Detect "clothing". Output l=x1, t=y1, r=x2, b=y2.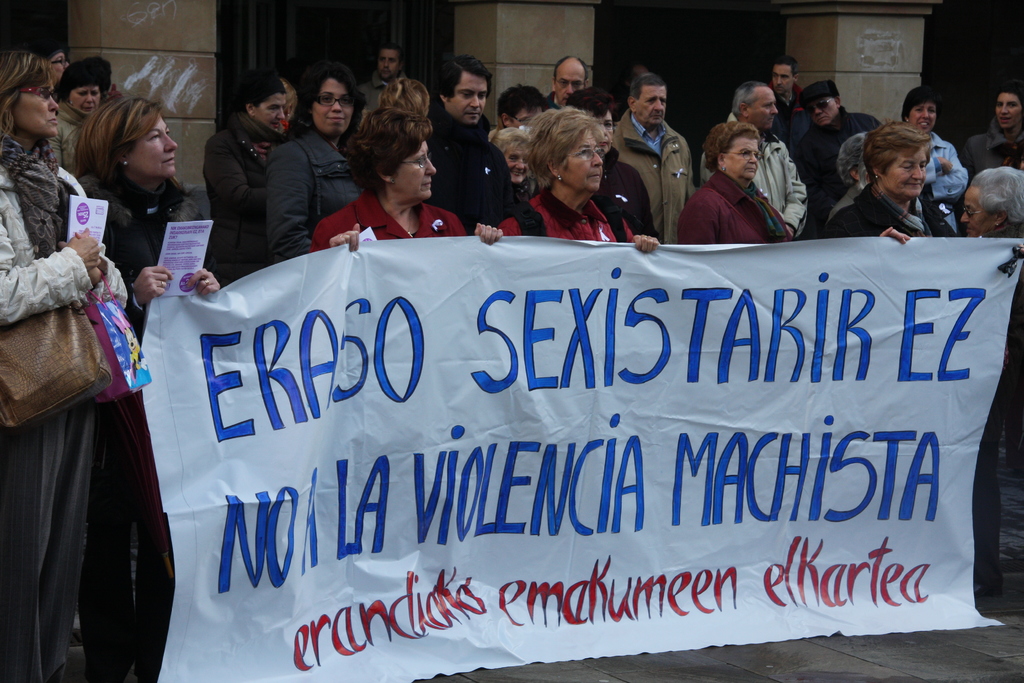
l=435, t=113, r=509, b=240.
